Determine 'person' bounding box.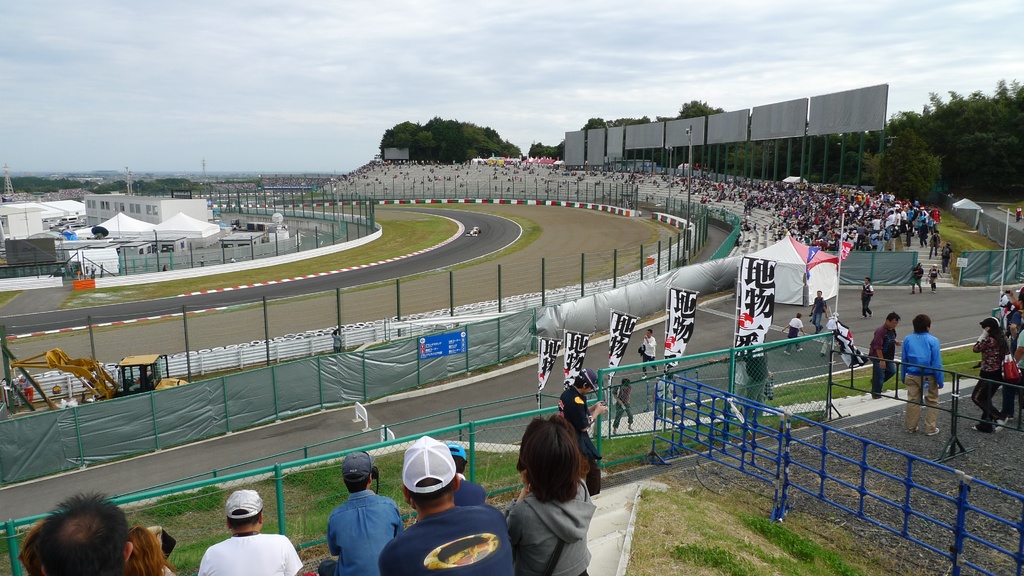
Determined: <region>610, 381, 636, 433</region>.
